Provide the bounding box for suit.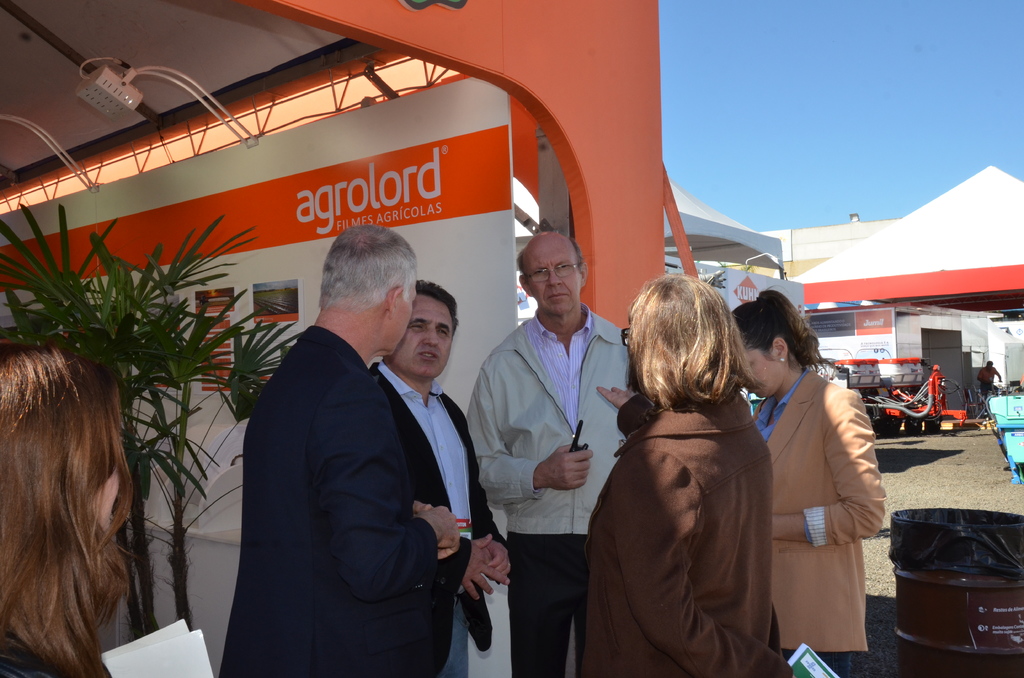
{"x1": 367, "y1": 370, "x2": 513, "y2": 677}.
